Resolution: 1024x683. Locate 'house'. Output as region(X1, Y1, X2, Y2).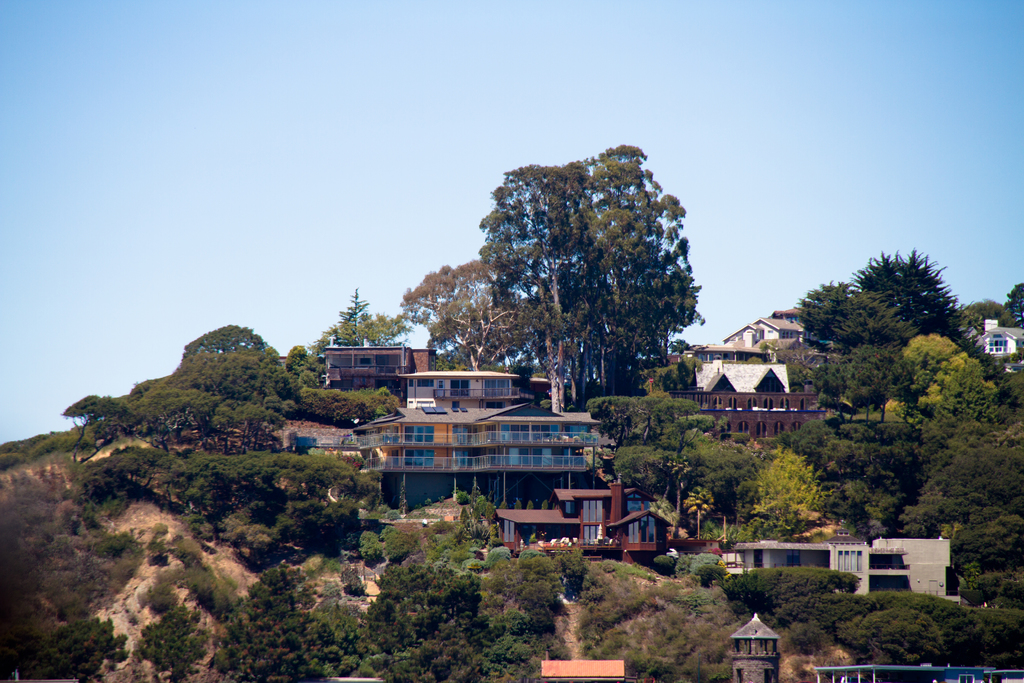
region(966, 314, 1023, 363).
